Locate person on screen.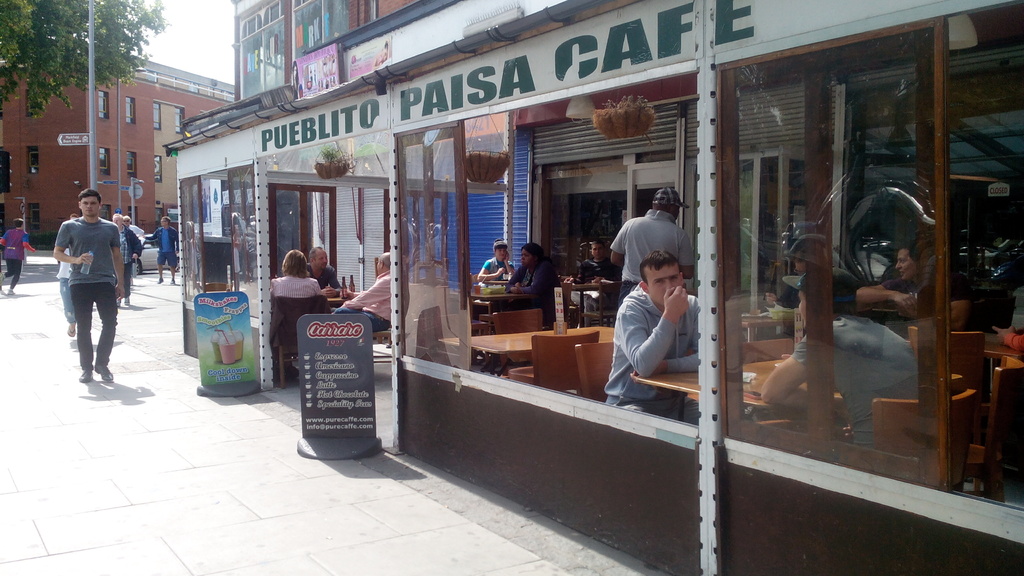
On screen at detection(142, 216, 179, 285).
